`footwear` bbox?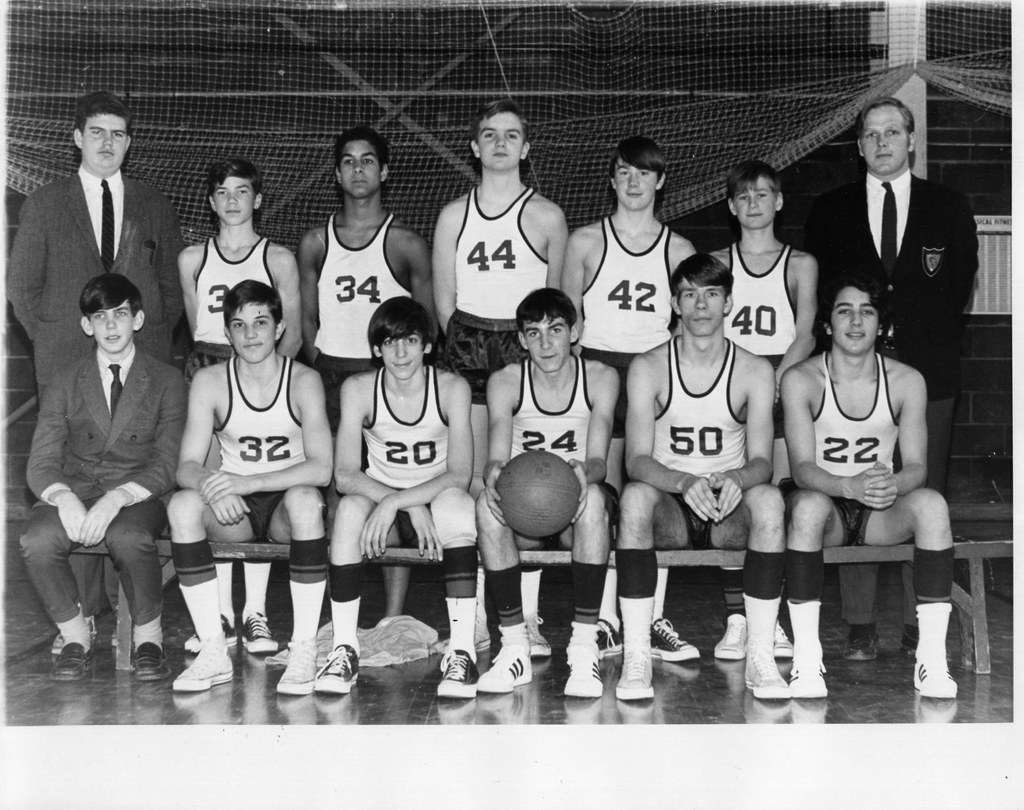
(601, 617, 625, 661)
